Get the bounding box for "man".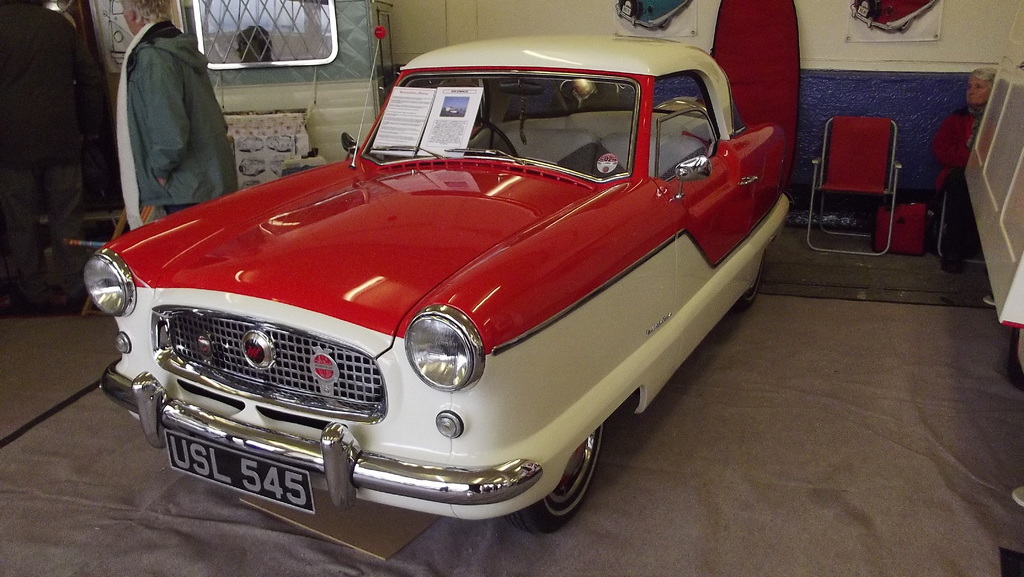
<bbox>103, 0, 241, 227</bbox>.
